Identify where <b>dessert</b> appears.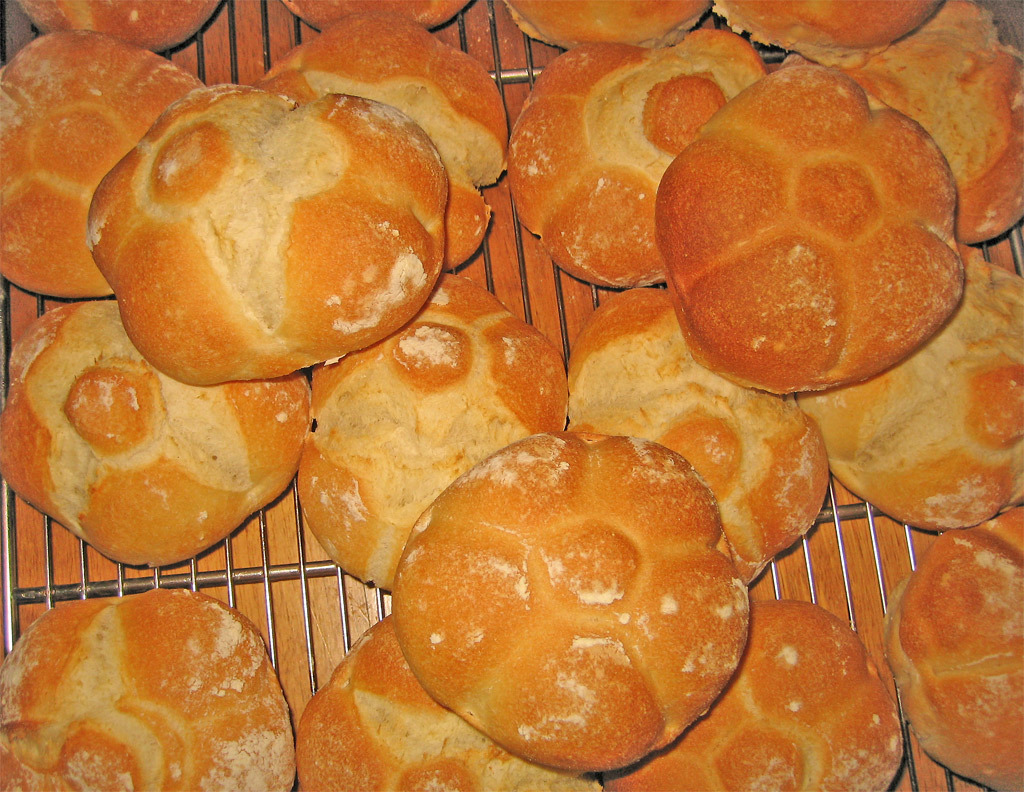
Appears at box=[286, 0, 467, 27].
